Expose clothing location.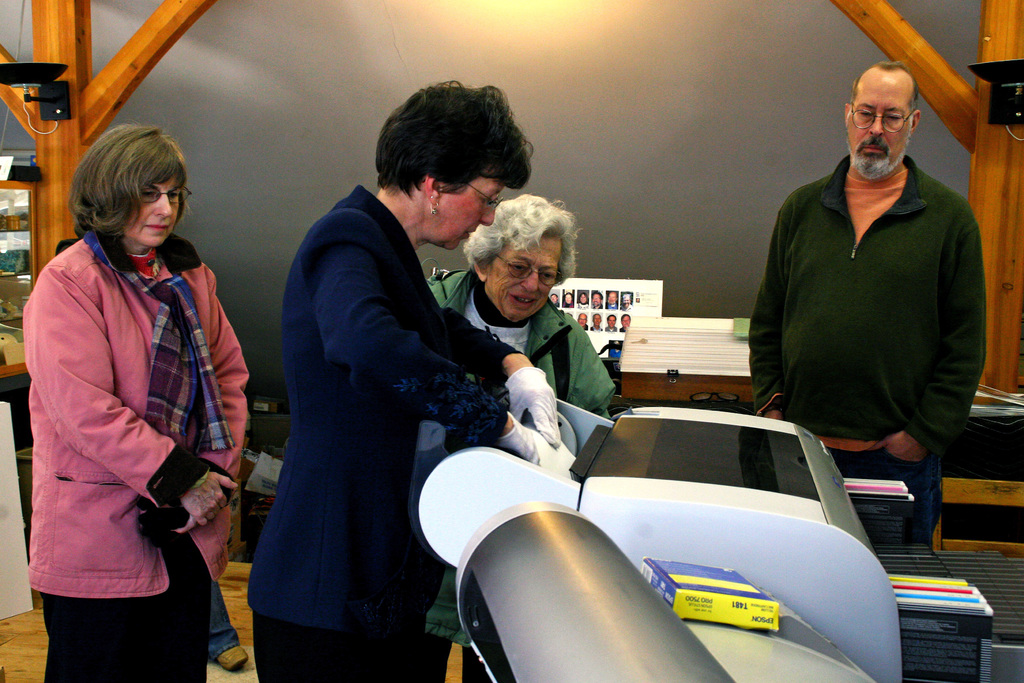
Exposed at BBox(22, 226, 251, 682).
